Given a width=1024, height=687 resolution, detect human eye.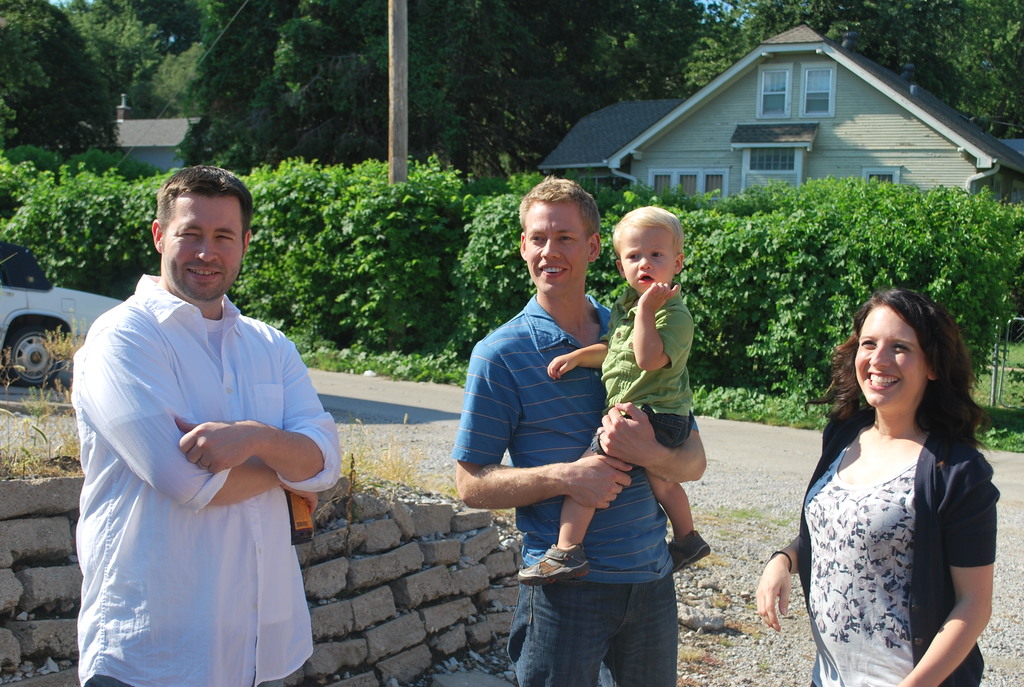
(left=651, top=248, right=662, bottom=258).
